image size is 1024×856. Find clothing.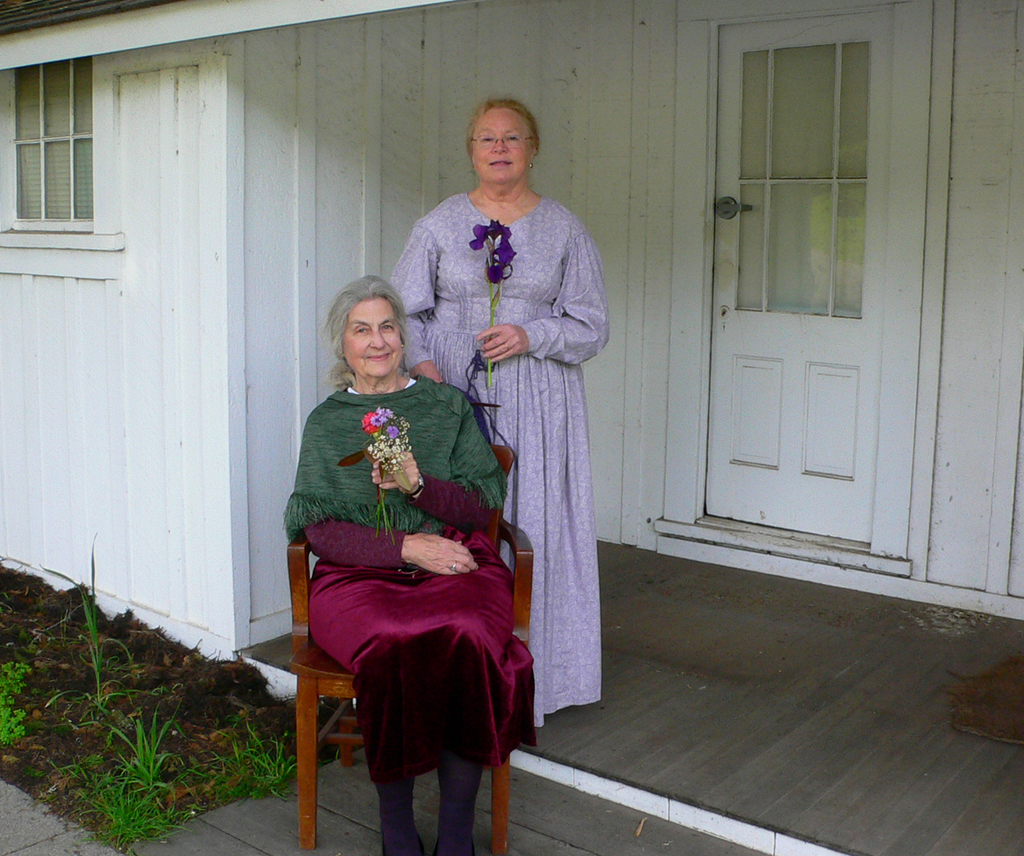
region(410, 139, 608, 765).
